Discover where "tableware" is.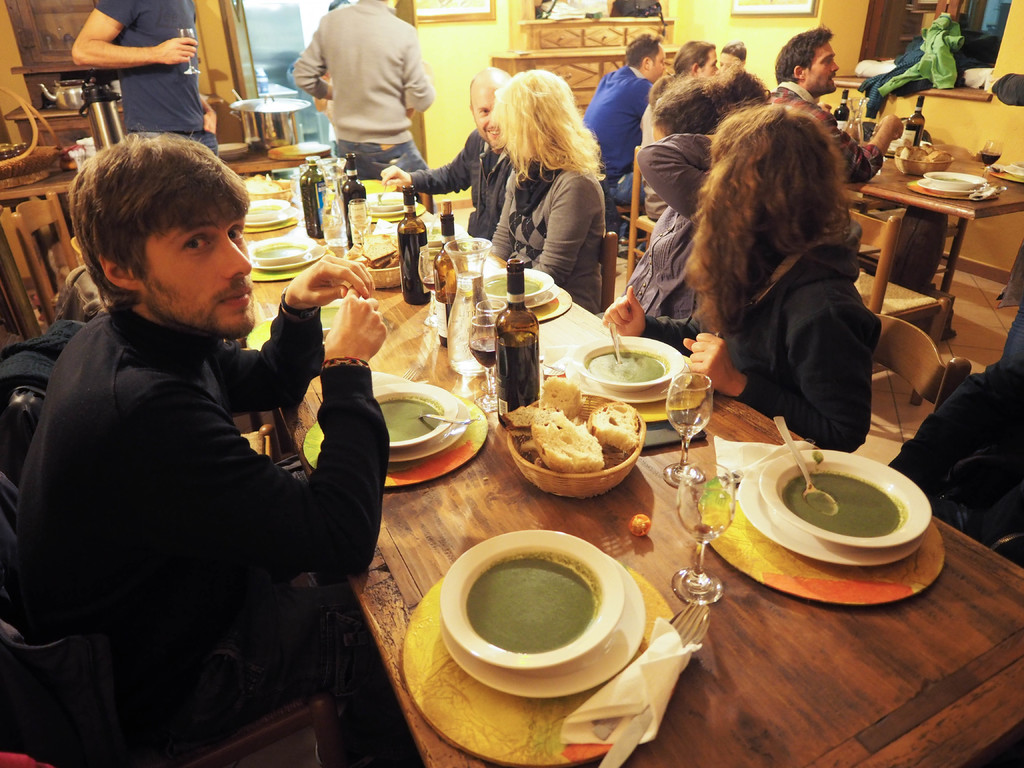
Discovered at [left=904, top=168, right=998, bottom=204].
